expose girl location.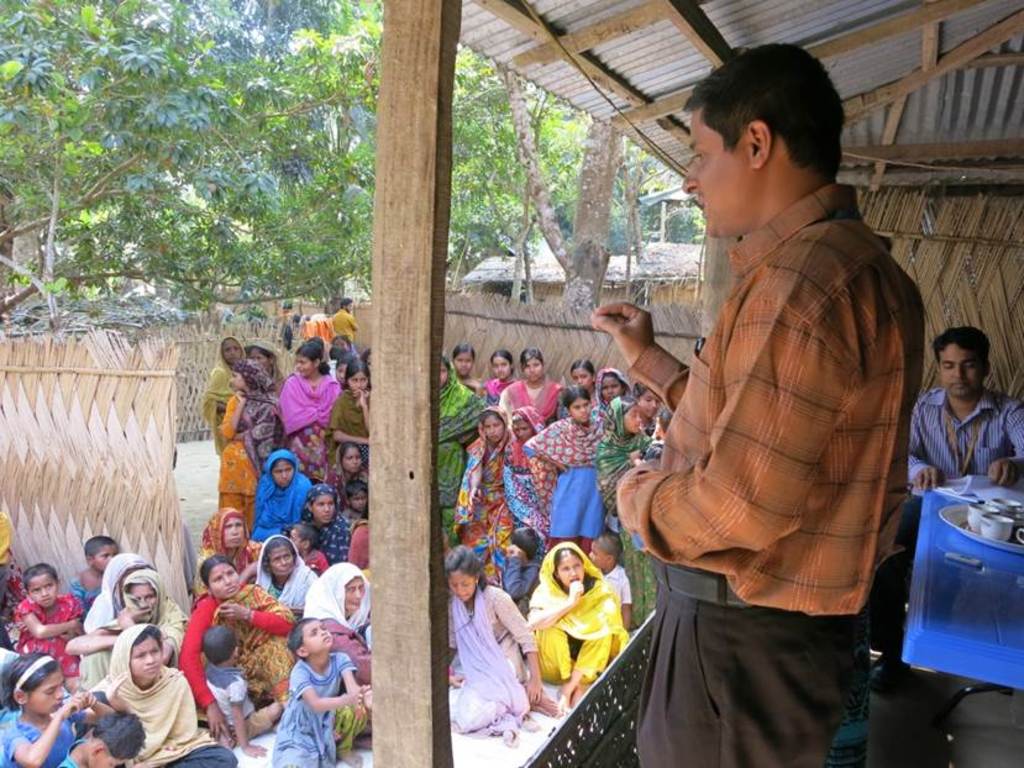
Exposed at 70 536 116 607.
